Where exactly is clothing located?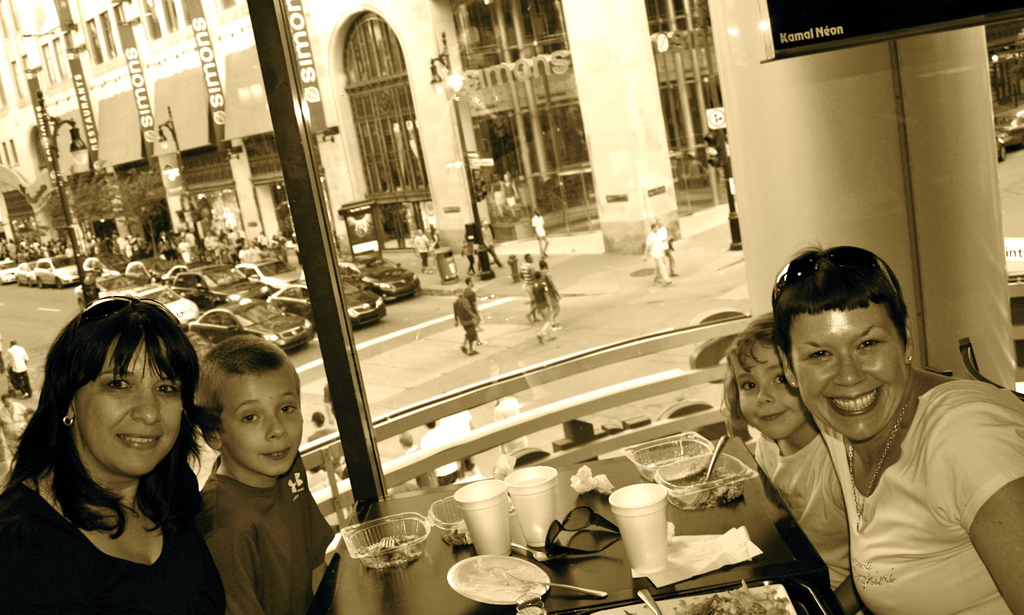
Its bounding box is region(0, 402, 29, 455).
